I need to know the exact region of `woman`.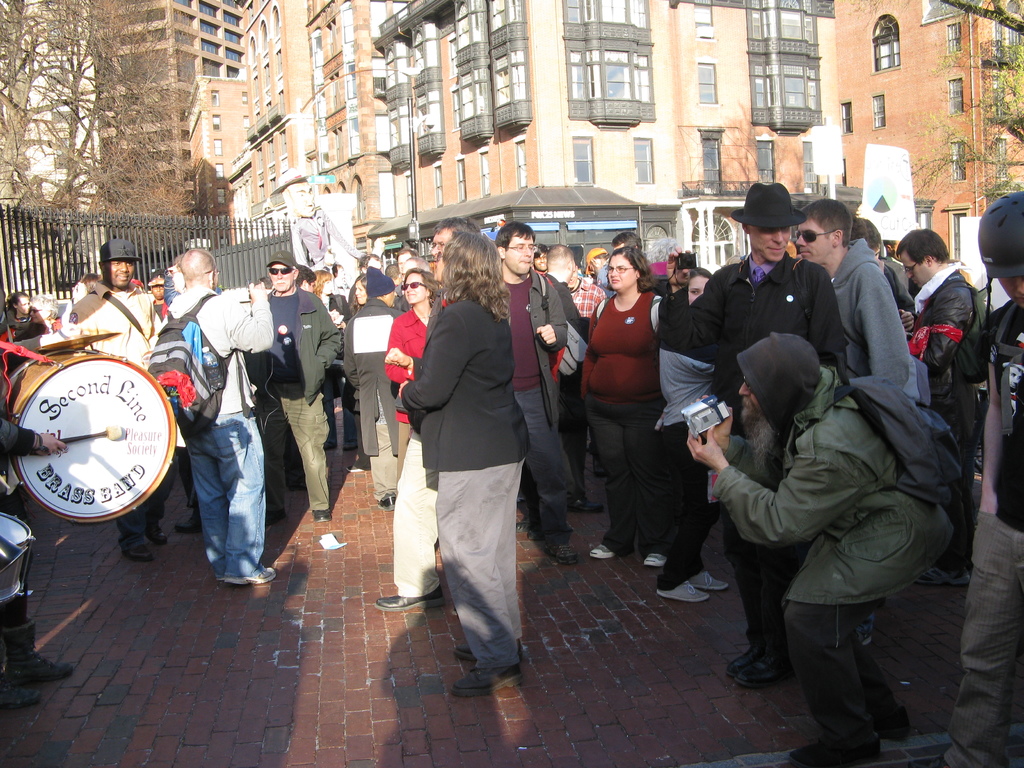
Region: box=[8, 291, 29, 323].
